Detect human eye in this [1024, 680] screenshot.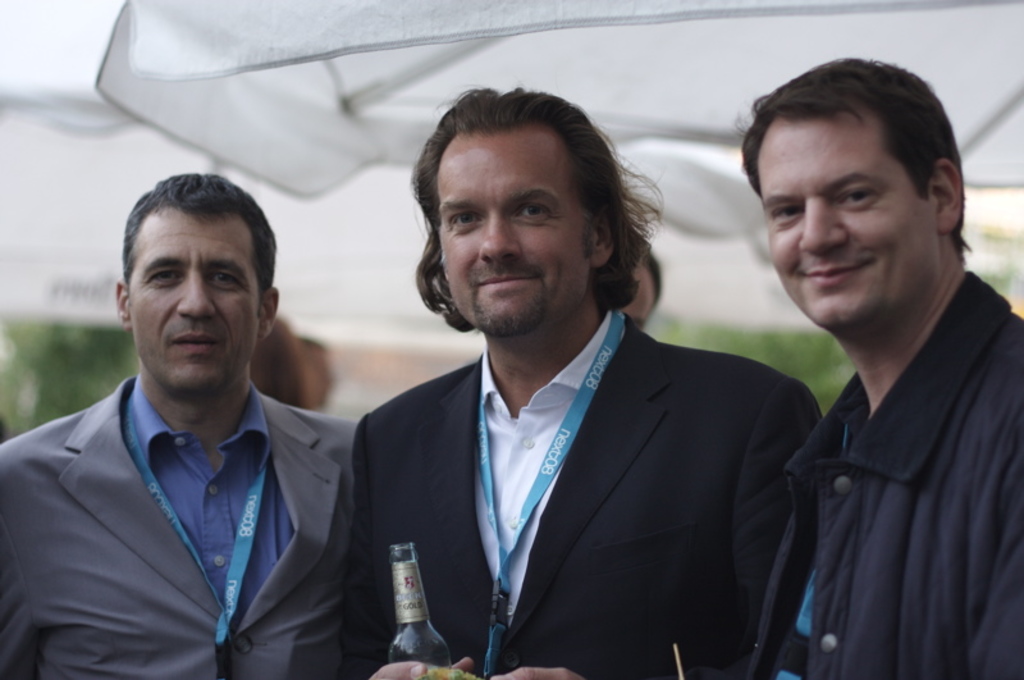
Detection: 211:266:244:289.
